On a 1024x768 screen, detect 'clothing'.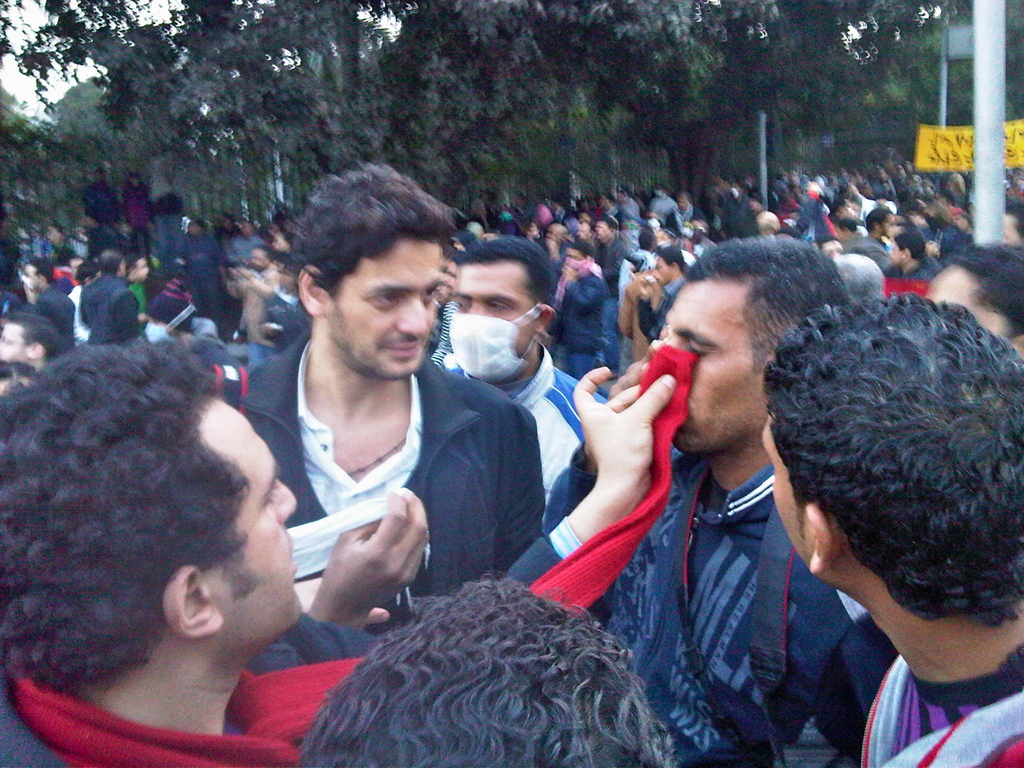
859 650 1023 767.
